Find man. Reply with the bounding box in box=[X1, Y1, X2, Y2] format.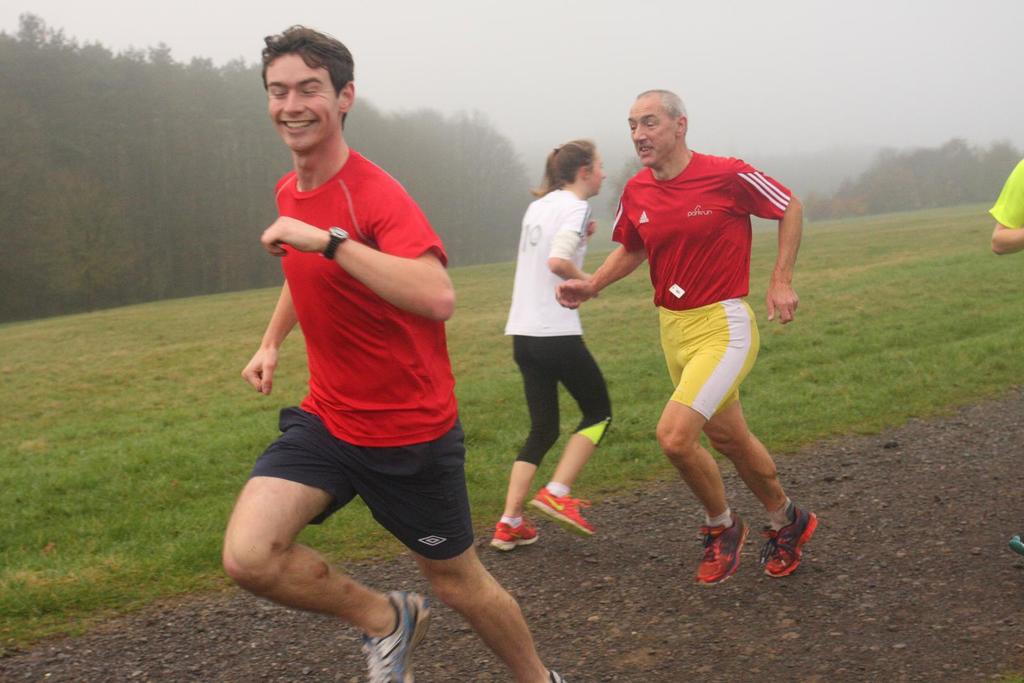
box=[555, 87, 820, 584].
